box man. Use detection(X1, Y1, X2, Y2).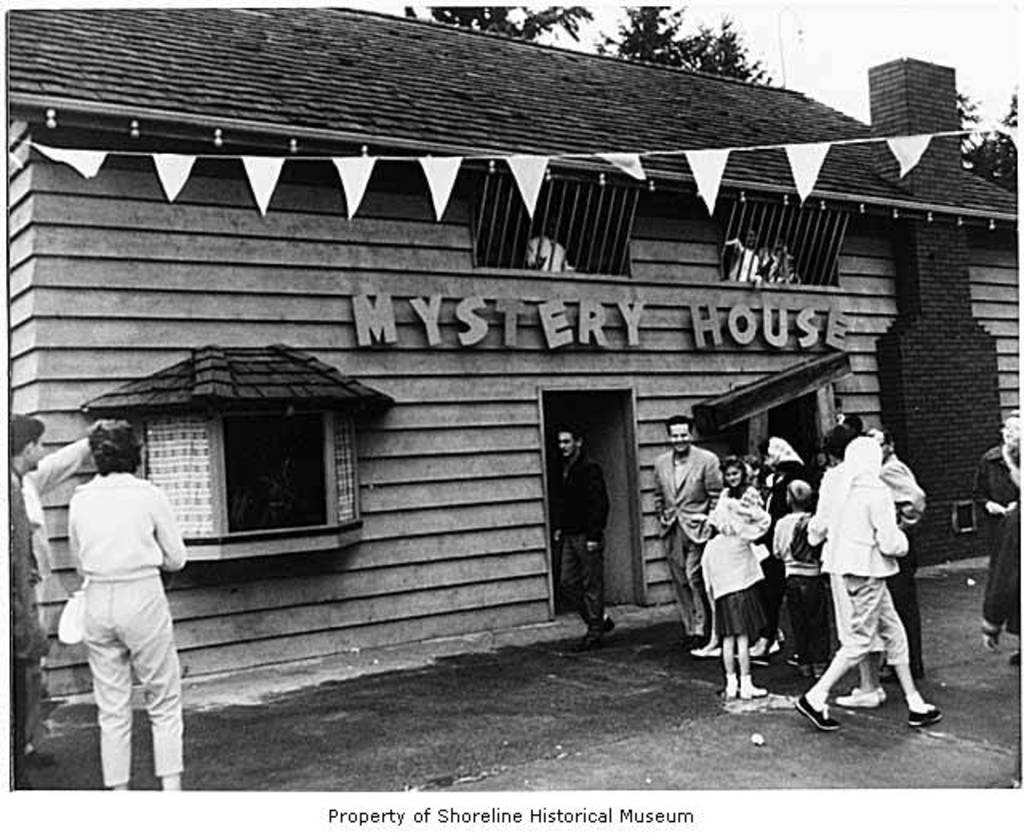
detection(541, 427, 616, 634).
